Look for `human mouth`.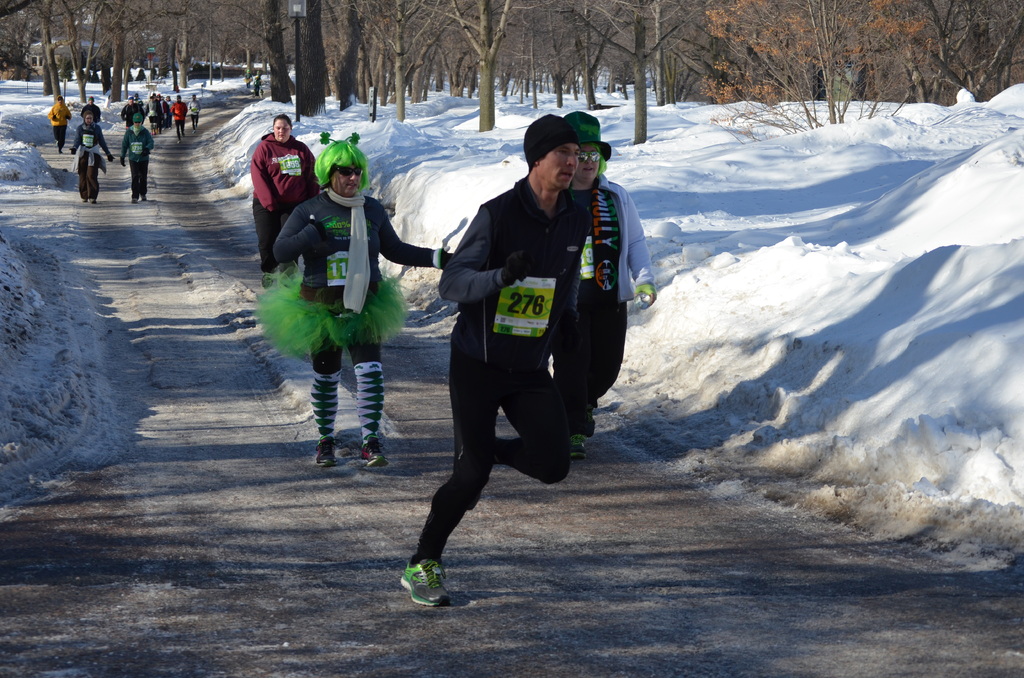
Found: region(557, 170, 572, 175).
